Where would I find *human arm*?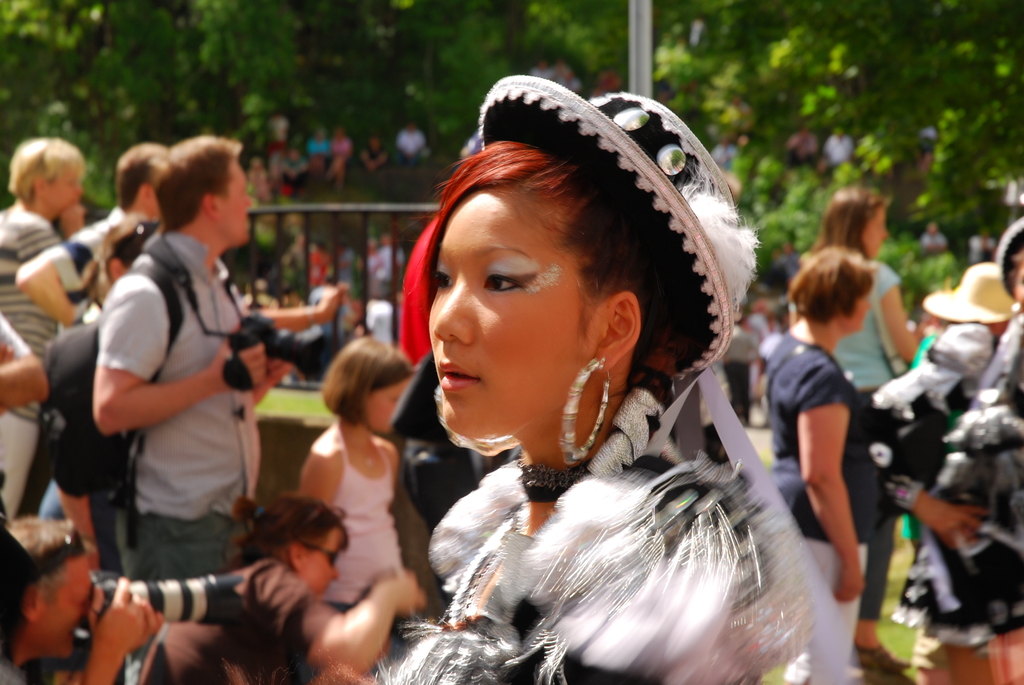
At x1=85, y1=274, x2=273, y2=436.
